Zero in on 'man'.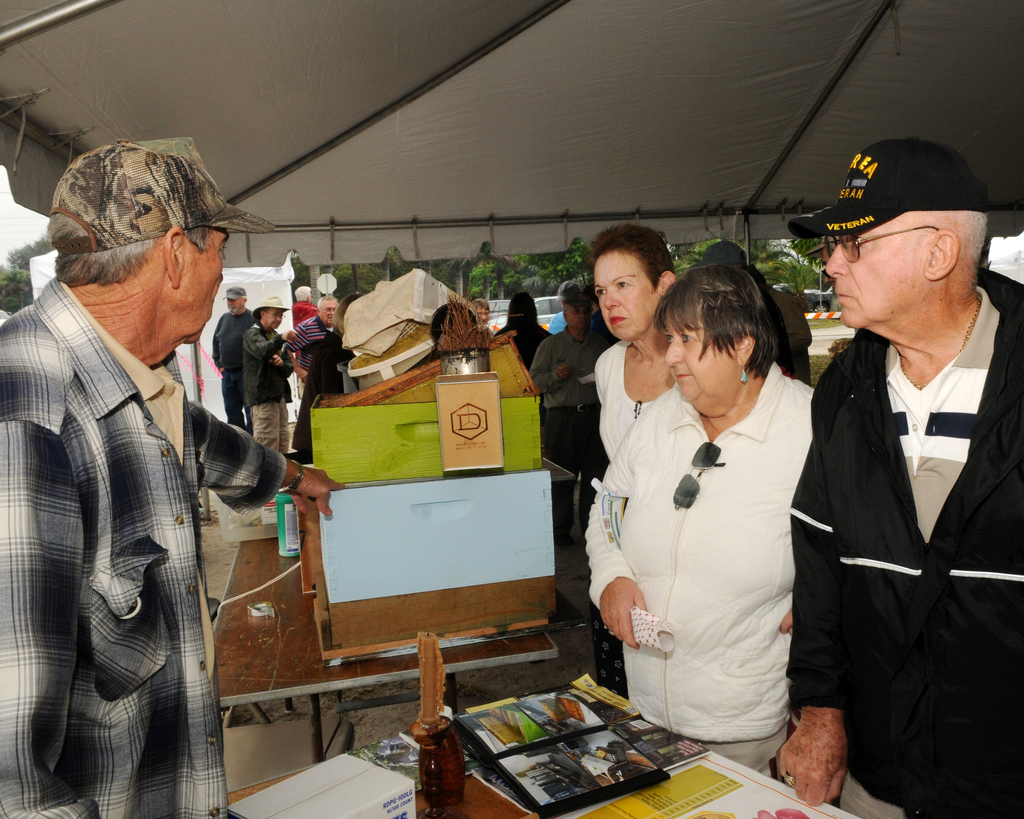
Zeroed in: 767/132/1023/818.
